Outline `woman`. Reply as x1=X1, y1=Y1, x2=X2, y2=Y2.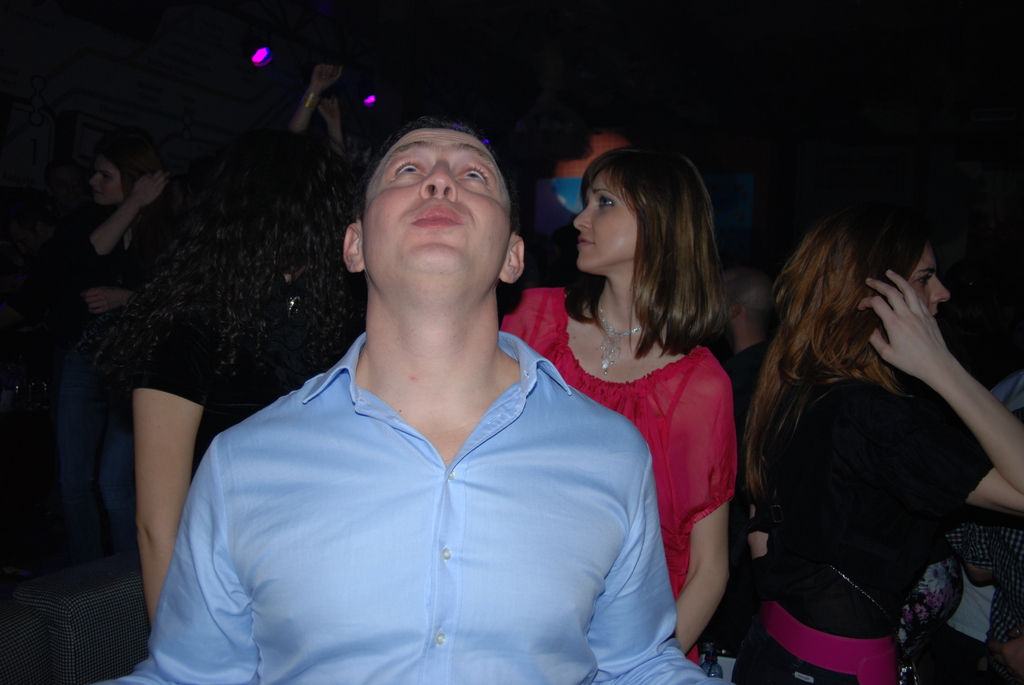
x1=727, y1=187, x2=1011, y2=684.
